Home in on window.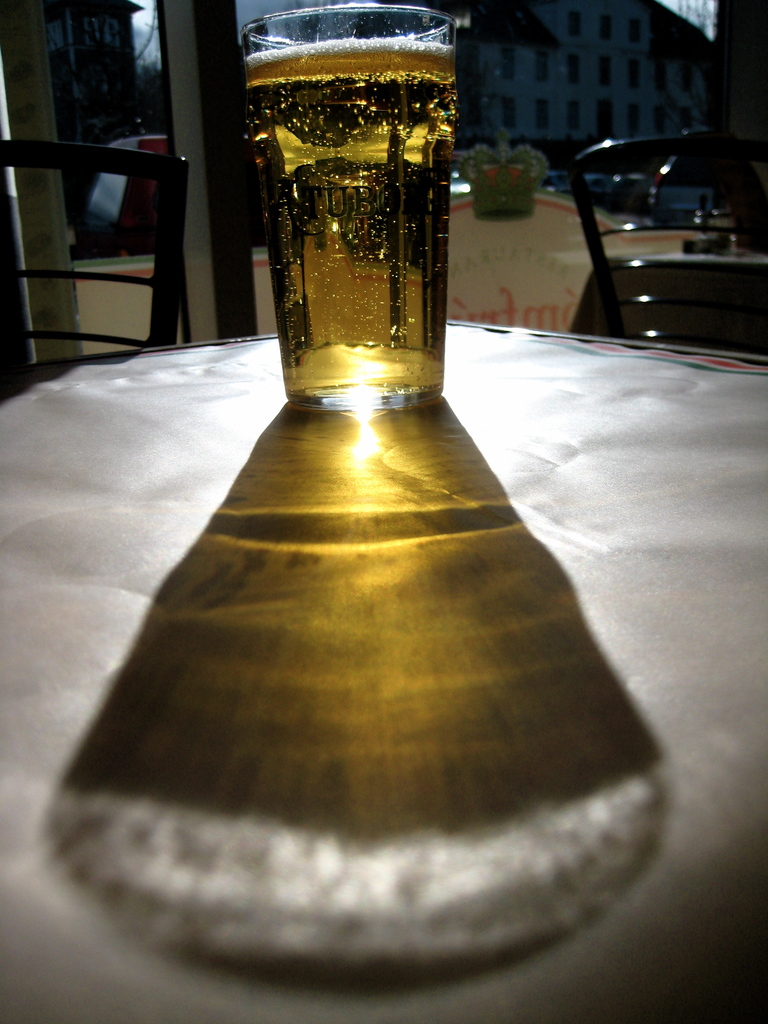
Homed in at <region>565, 8, 581, 35</region>.
